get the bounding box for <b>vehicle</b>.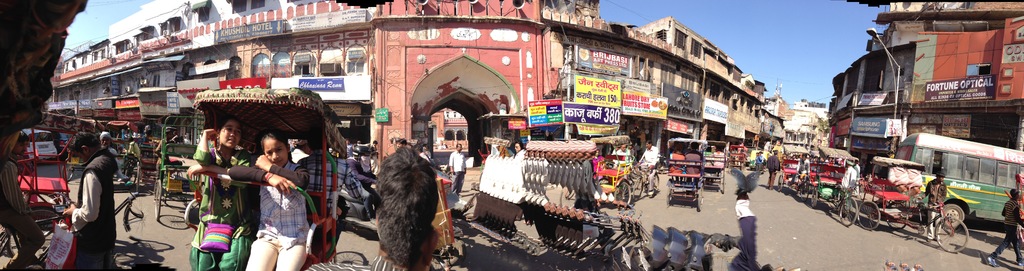
(x1=19, y1=125, x2=56, y2=163).
